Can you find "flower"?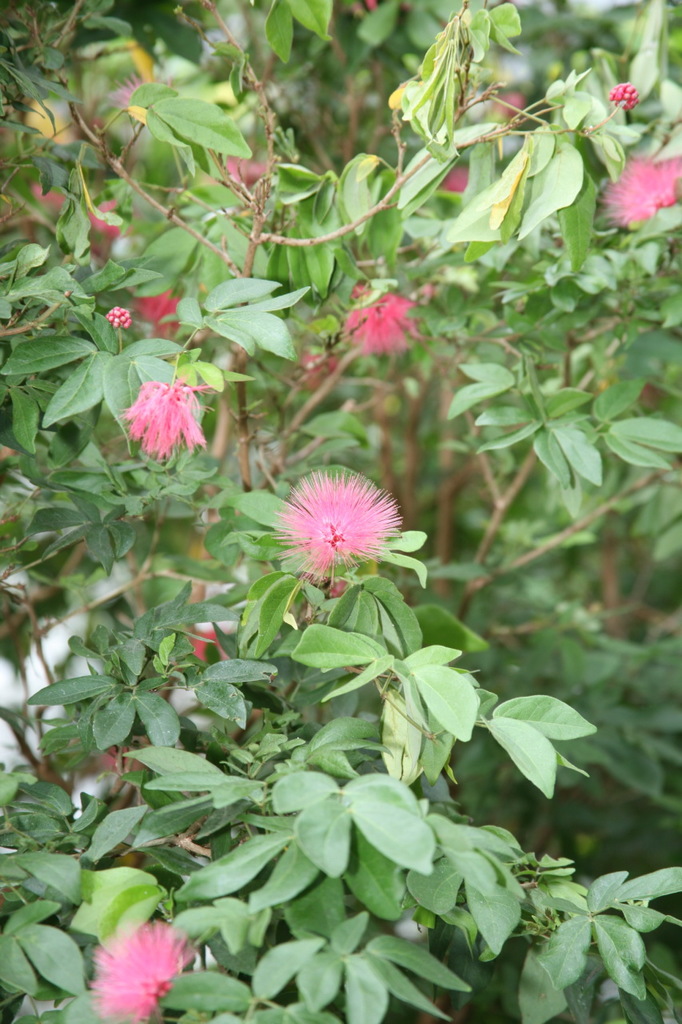
Yes, bounding box: detection(135, 280, 189, 338).
